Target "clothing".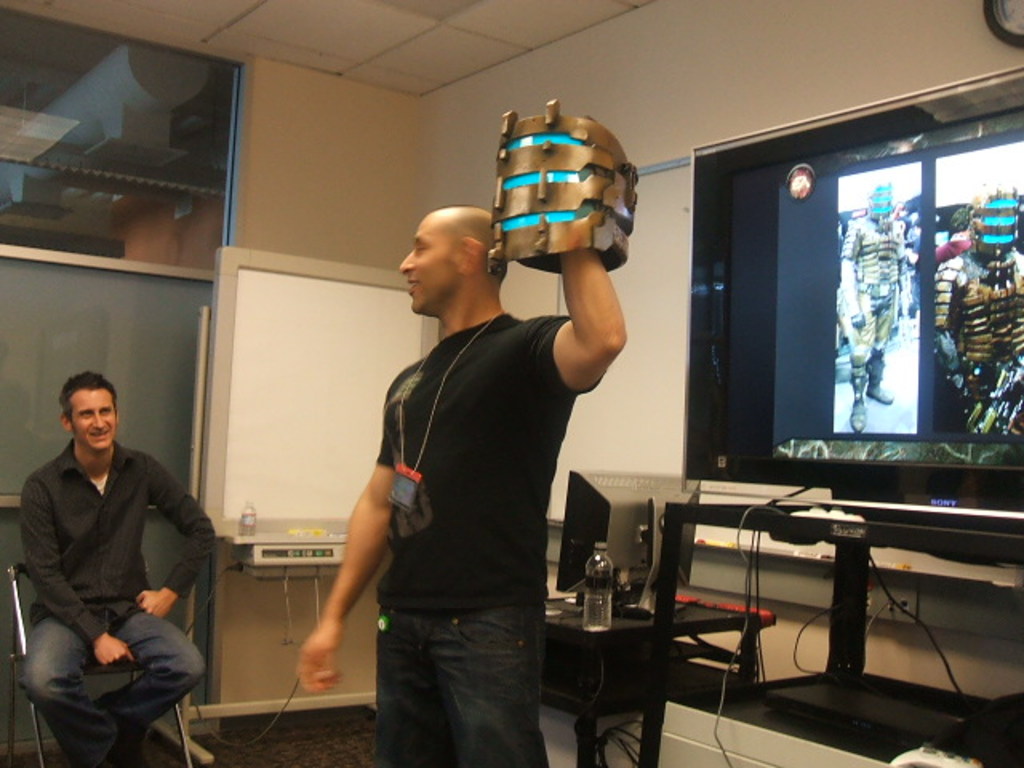
Target region: 346:200:613:736.
